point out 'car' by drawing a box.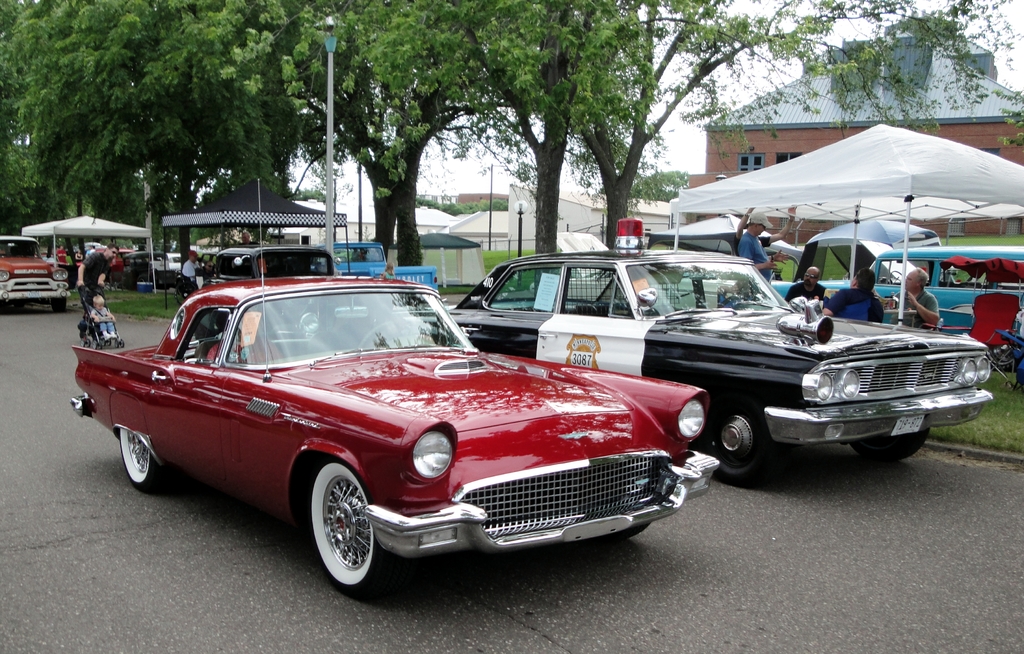
0/231/67/318.
